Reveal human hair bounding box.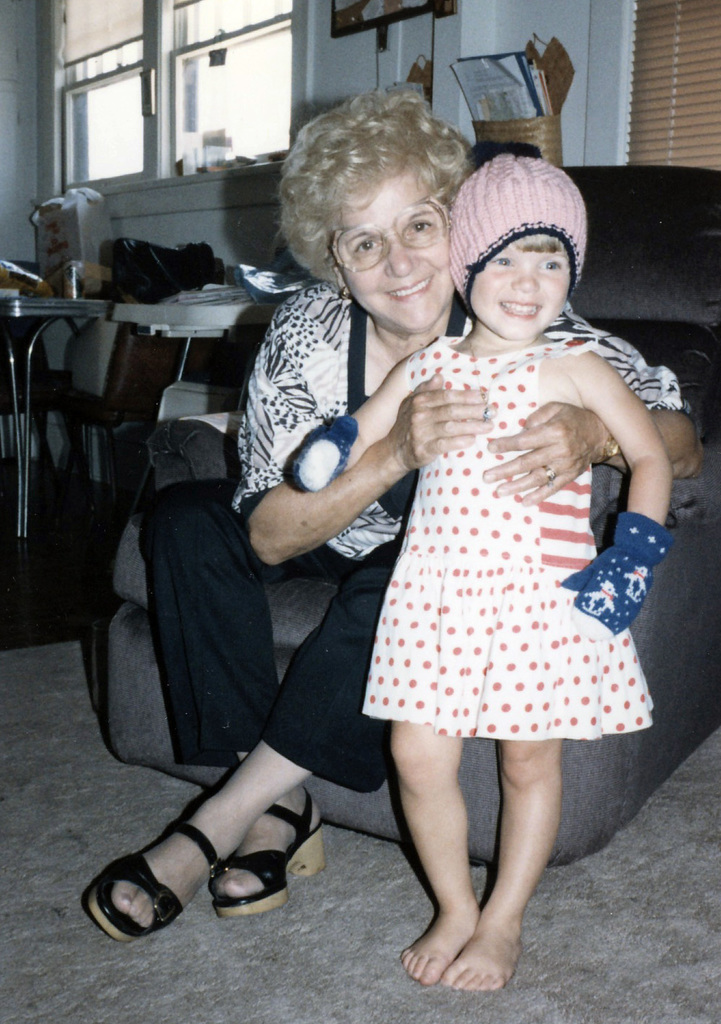
Revealed: [x1=288, y1=76, x2=469, y2=296].
